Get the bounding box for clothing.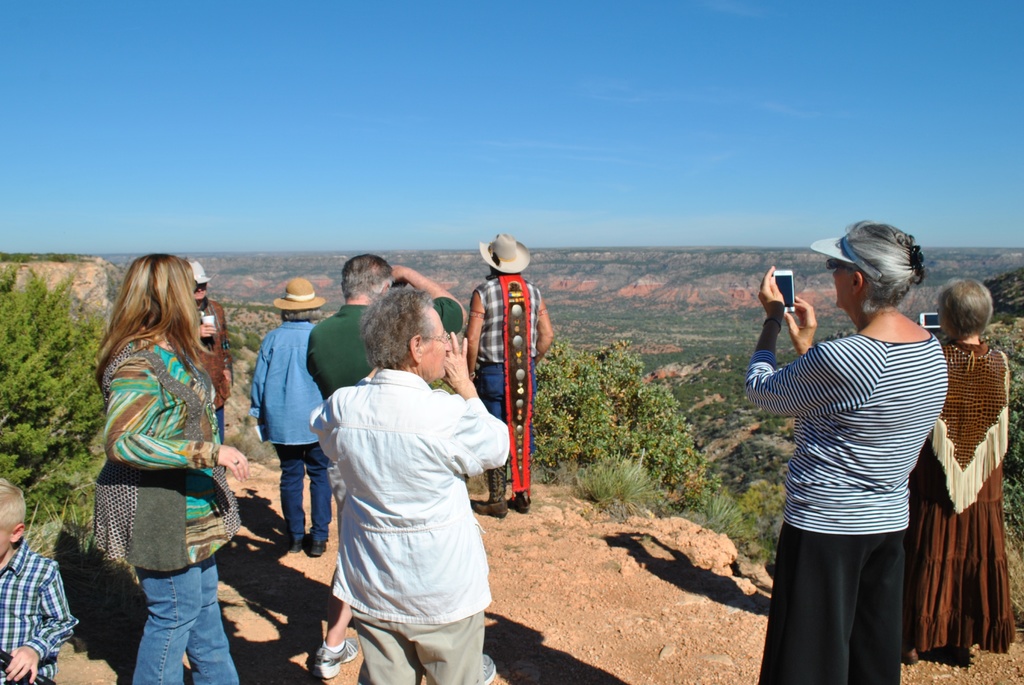
{"left": 902, "top": 333, "right": 1018, "bottom": 659}.
